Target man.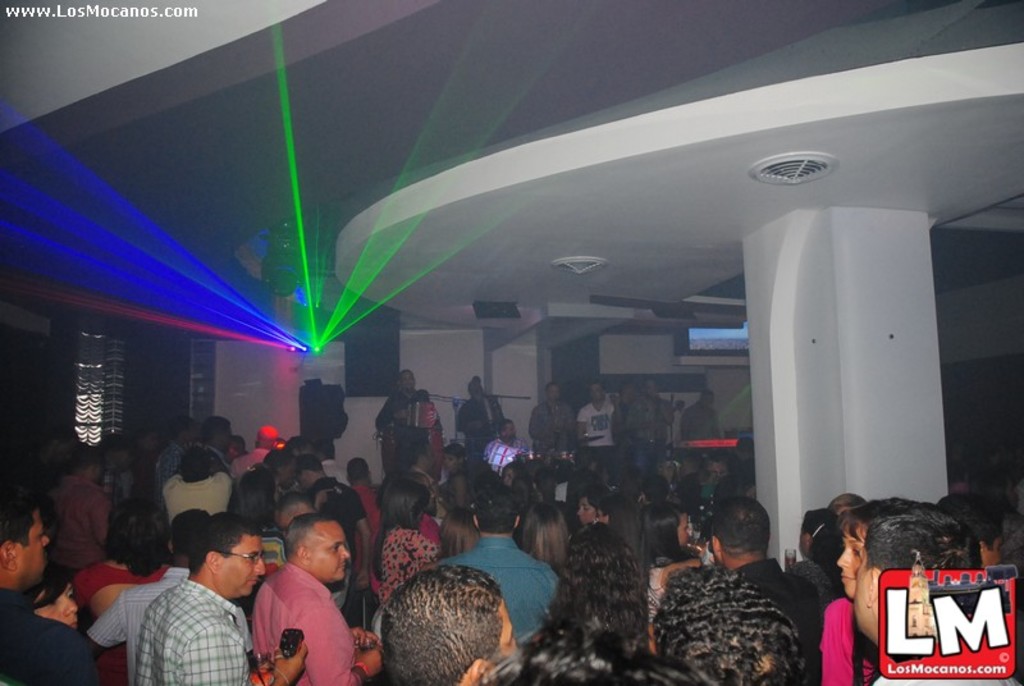
Target region: 571:378:617:472.
